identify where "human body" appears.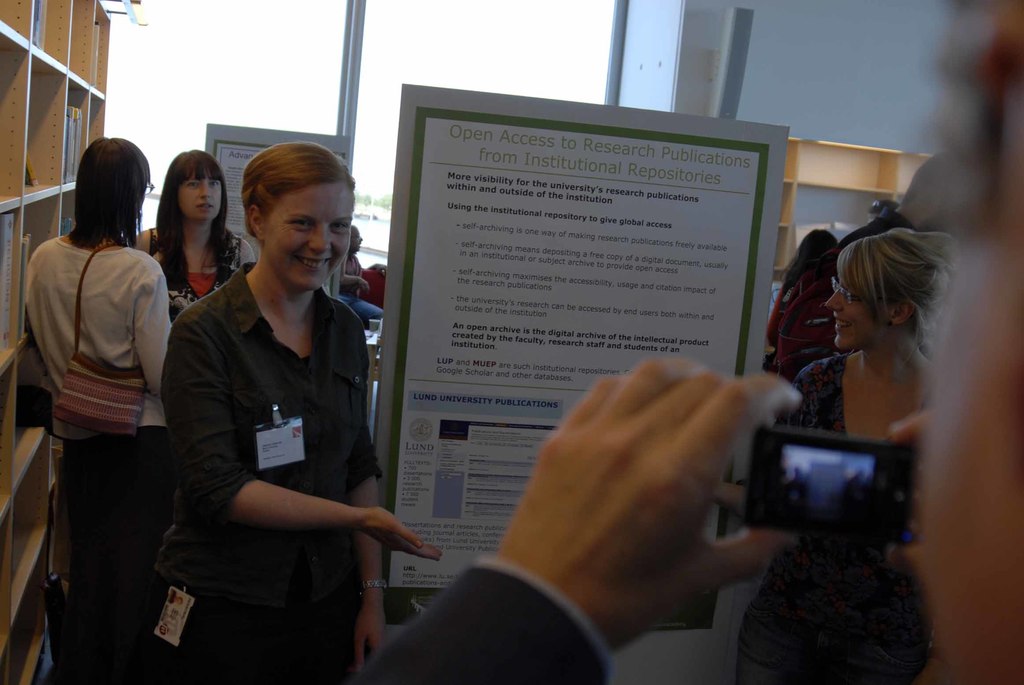
Appears at (137, 151, 259, 310).
